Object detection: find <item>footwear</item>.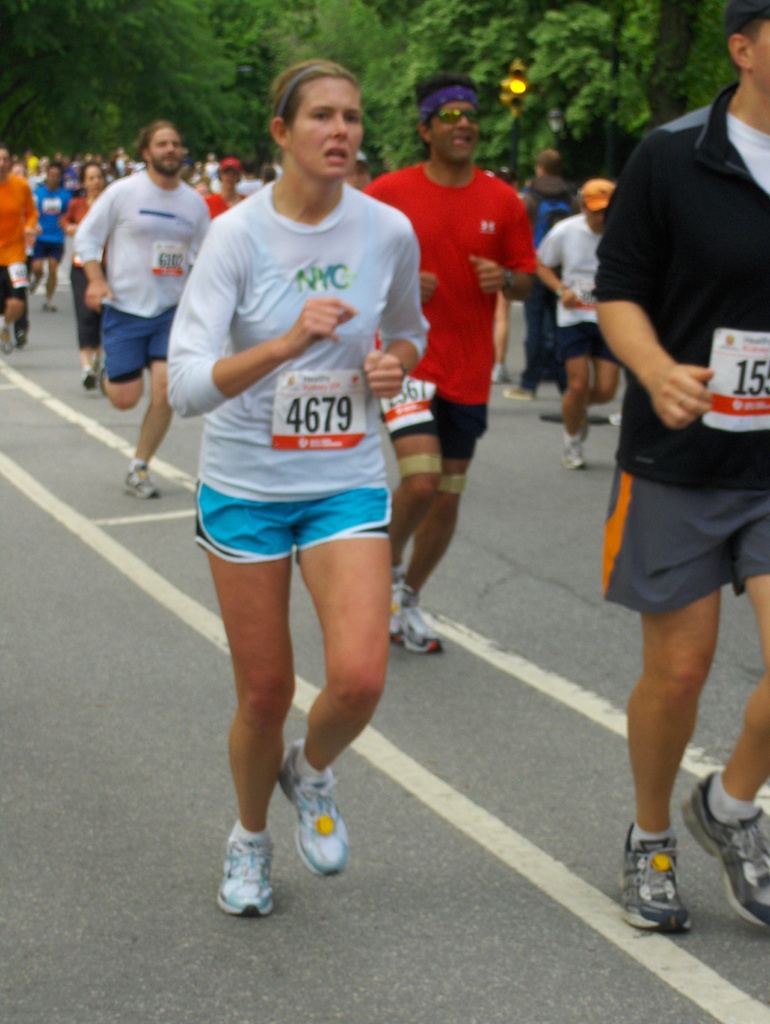
detection(684, 765, 769, 934).
